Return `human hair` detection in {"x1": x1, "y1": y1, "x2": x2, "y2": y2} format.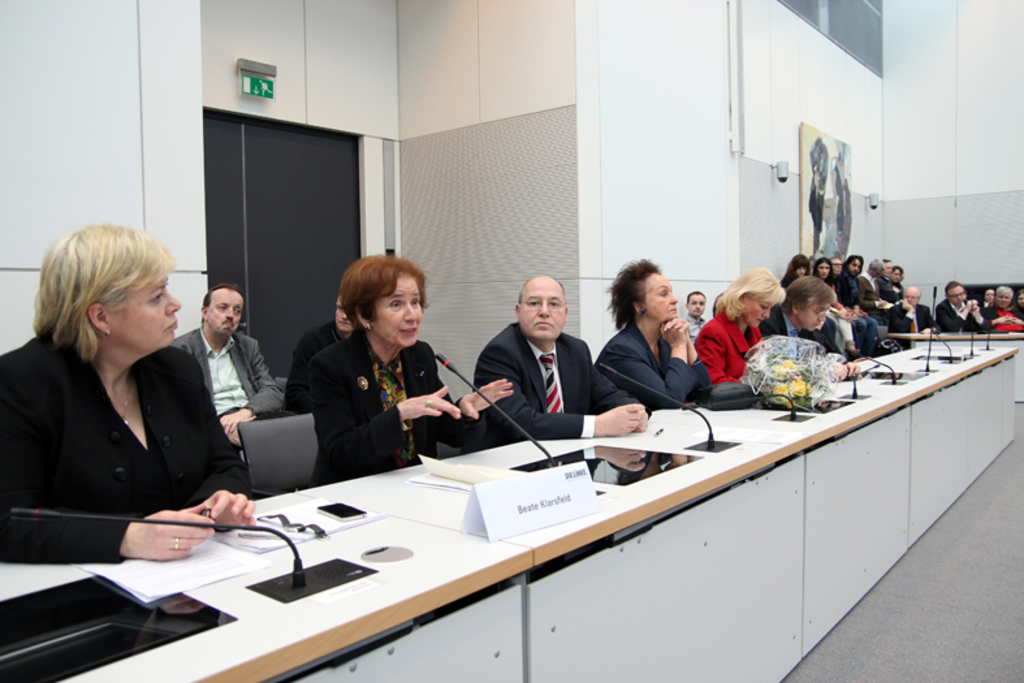
{"x1": 206, "y1": 285, "x2": 243, "y2": 311}.
